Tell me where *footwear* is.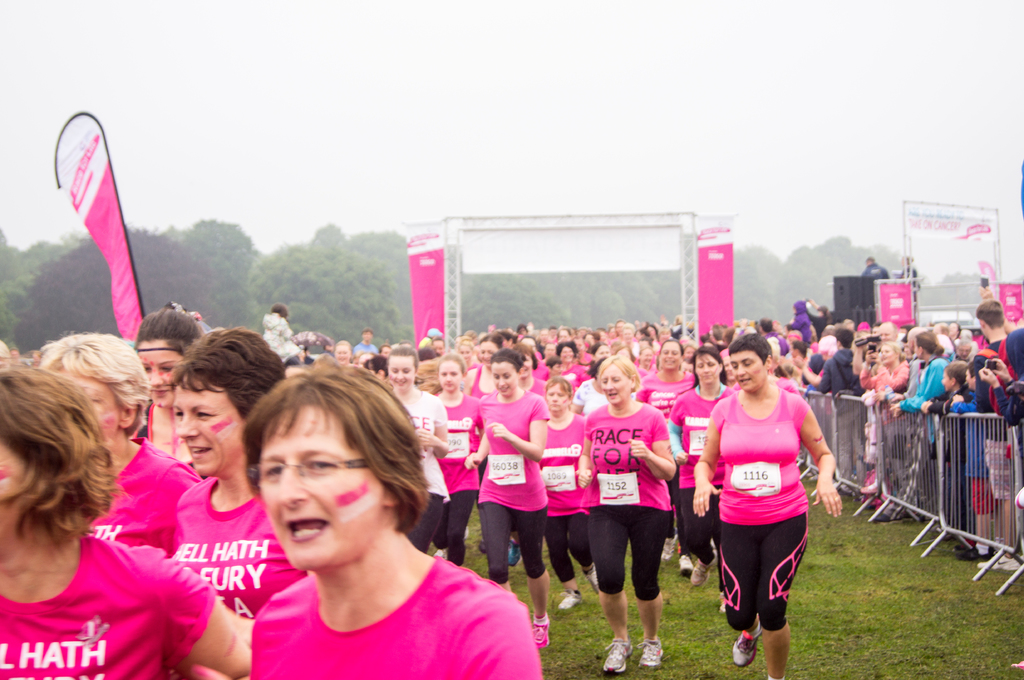
*footwear* is at x1=730, y1=618, x2=763, y2=664.
